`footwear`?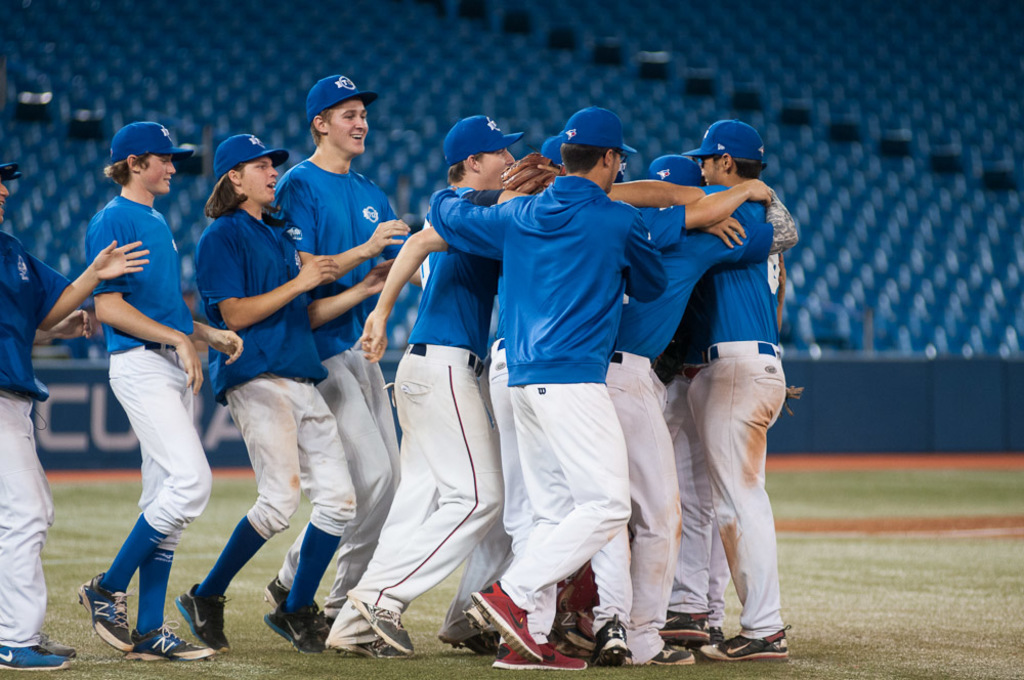
<box>701,626,791,661</box>
